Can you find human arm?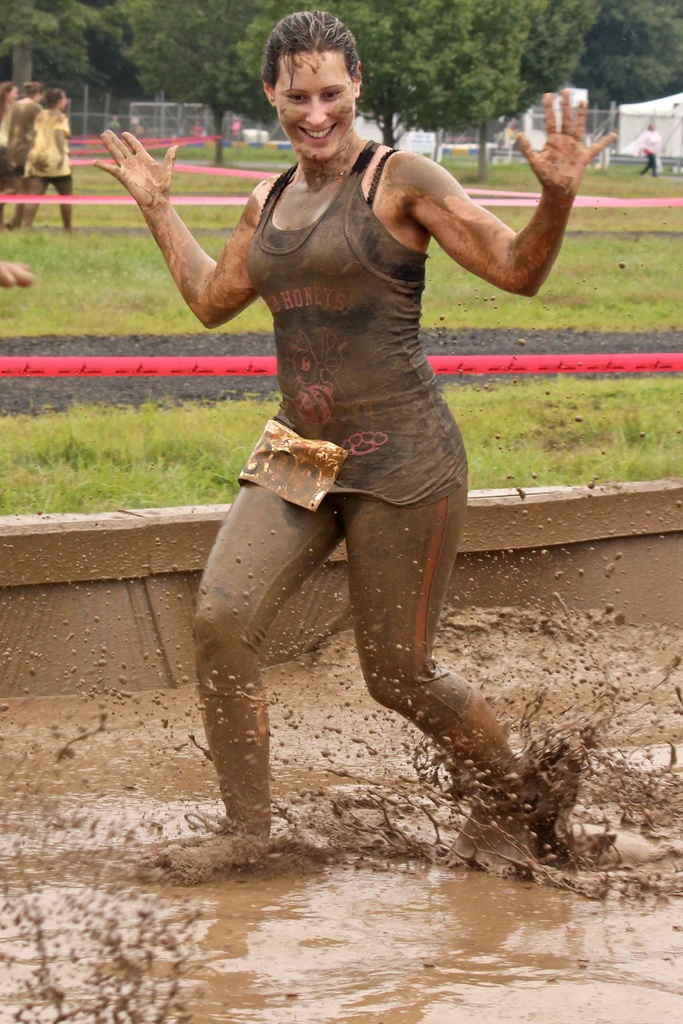
Yes, bounding box: [left=33, top=121, right=36, bottom=147].
